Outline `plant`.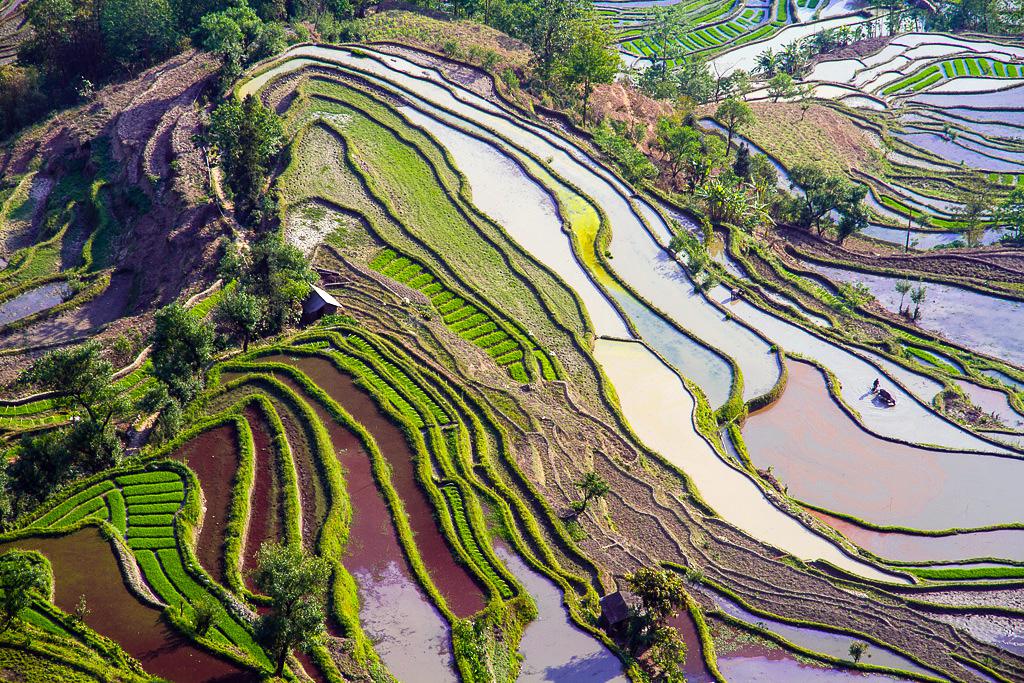
Outline: [770, 45, 799, 81].
